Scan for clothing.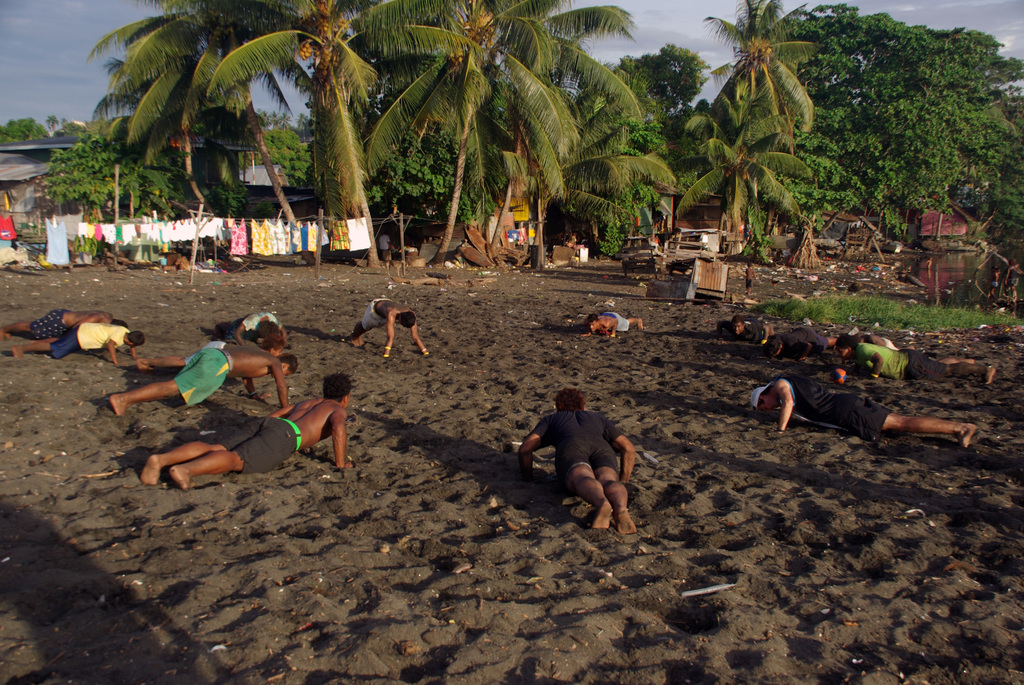
Scan result: <box>95,224,102,242</box>.
